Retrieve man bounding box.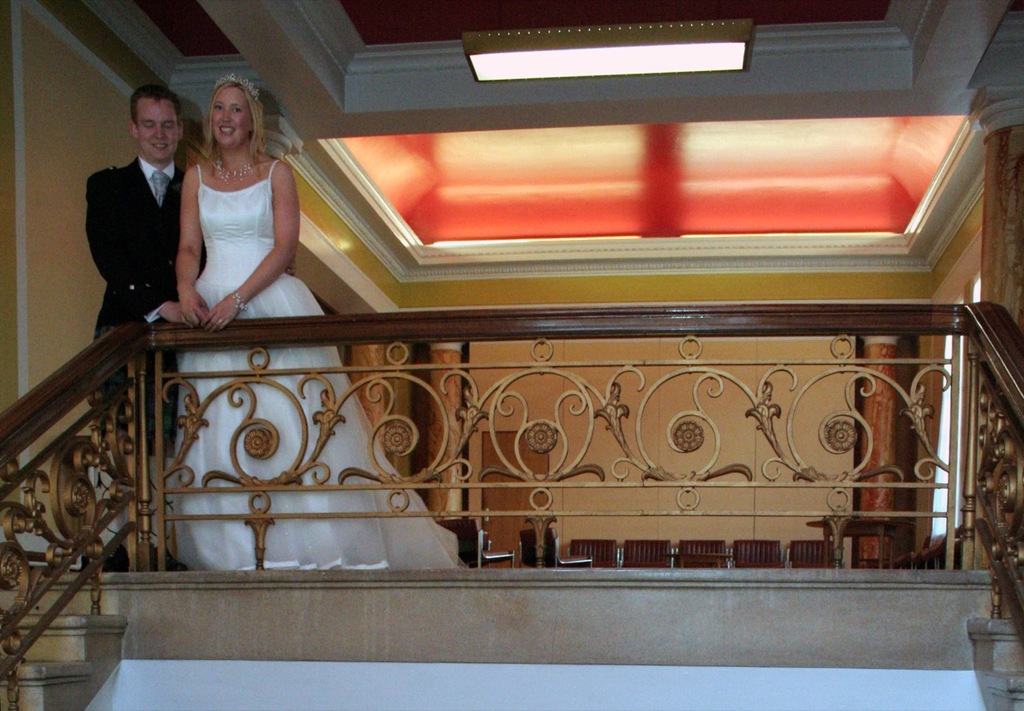
Bounding box: x1=78, y1=82, x2=188, y2=332.
